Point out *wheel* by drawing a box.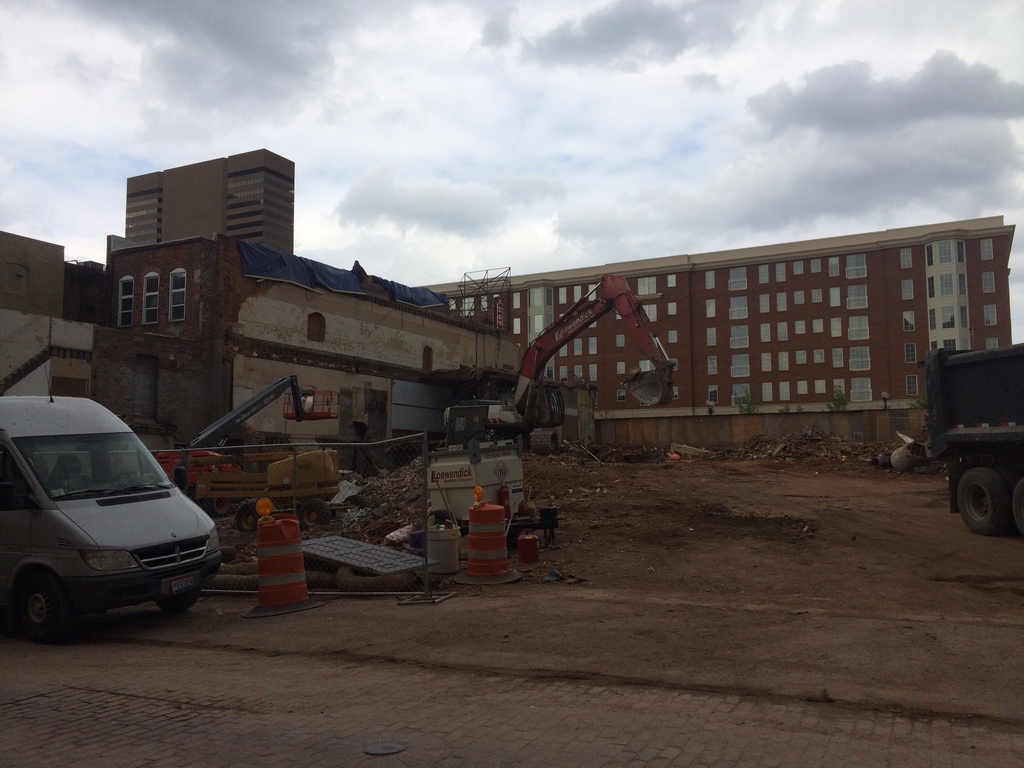
locate(299, 500, 332, 529).
